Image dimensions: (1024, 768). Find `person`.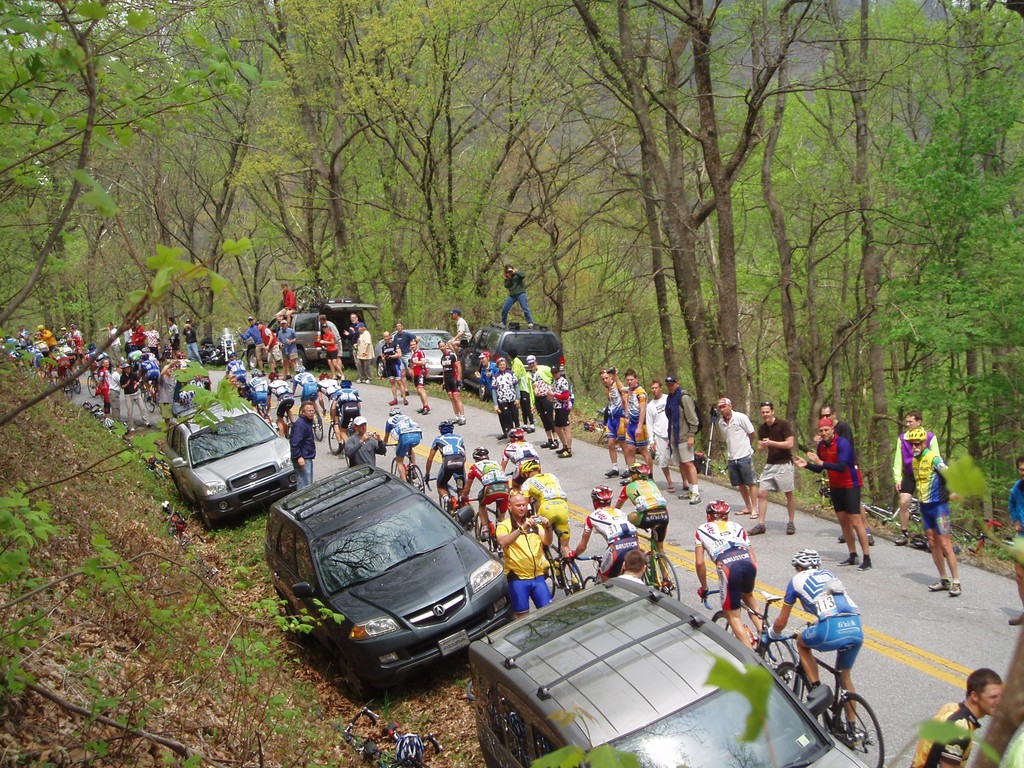
crop(3, 328, 92, 383).
